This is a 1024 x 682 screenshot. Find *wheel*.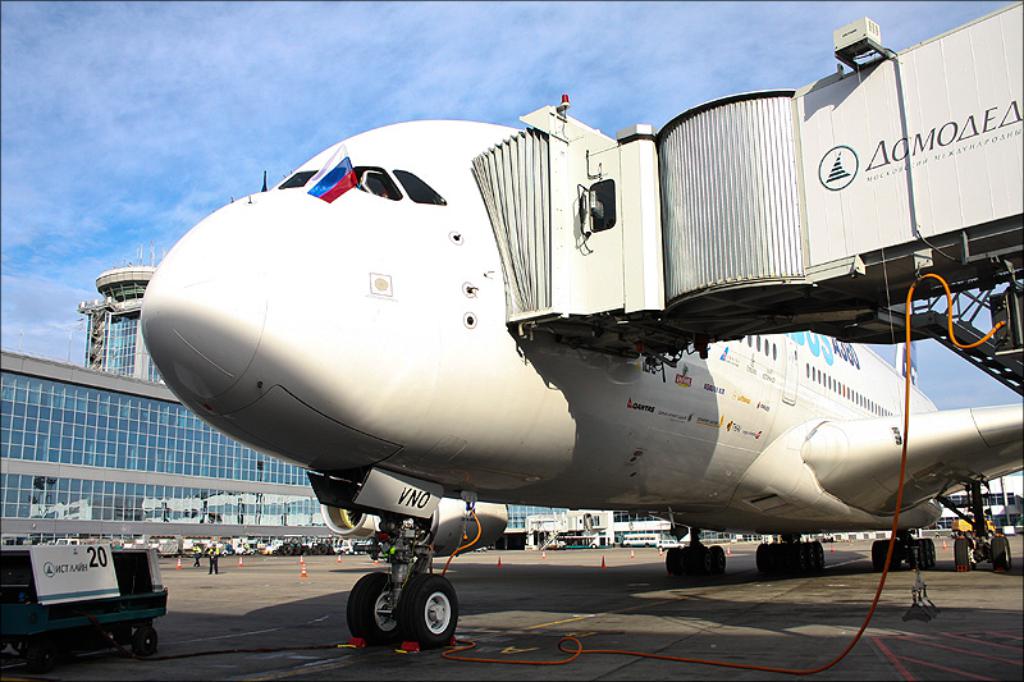
Bounding box: [133,631,157,655].
